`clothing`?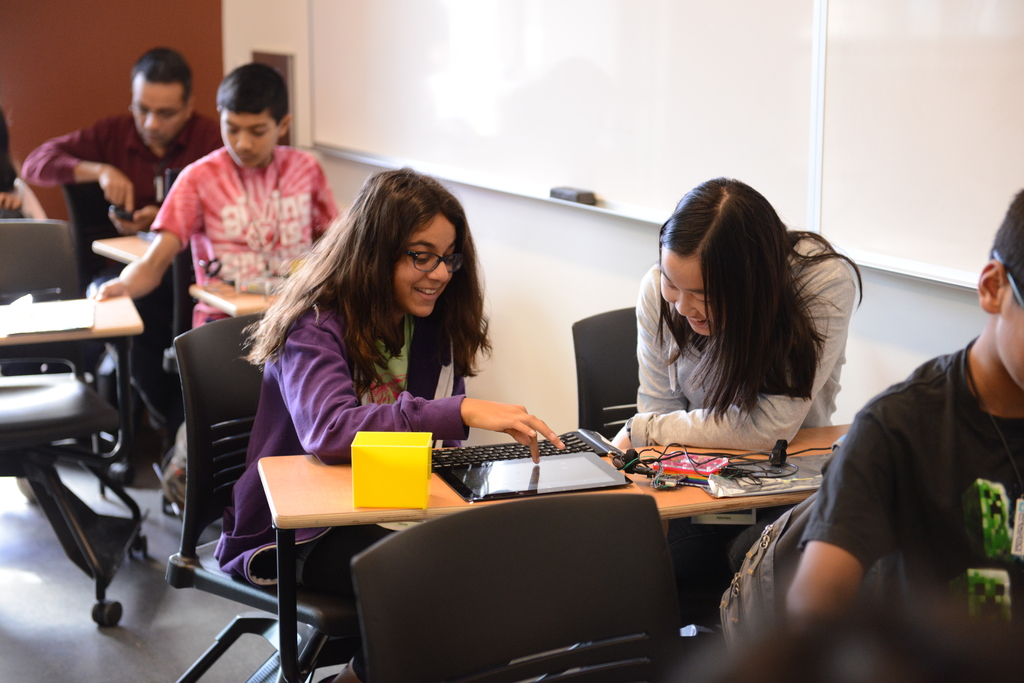
l=149, t=145, r=348, b=478
